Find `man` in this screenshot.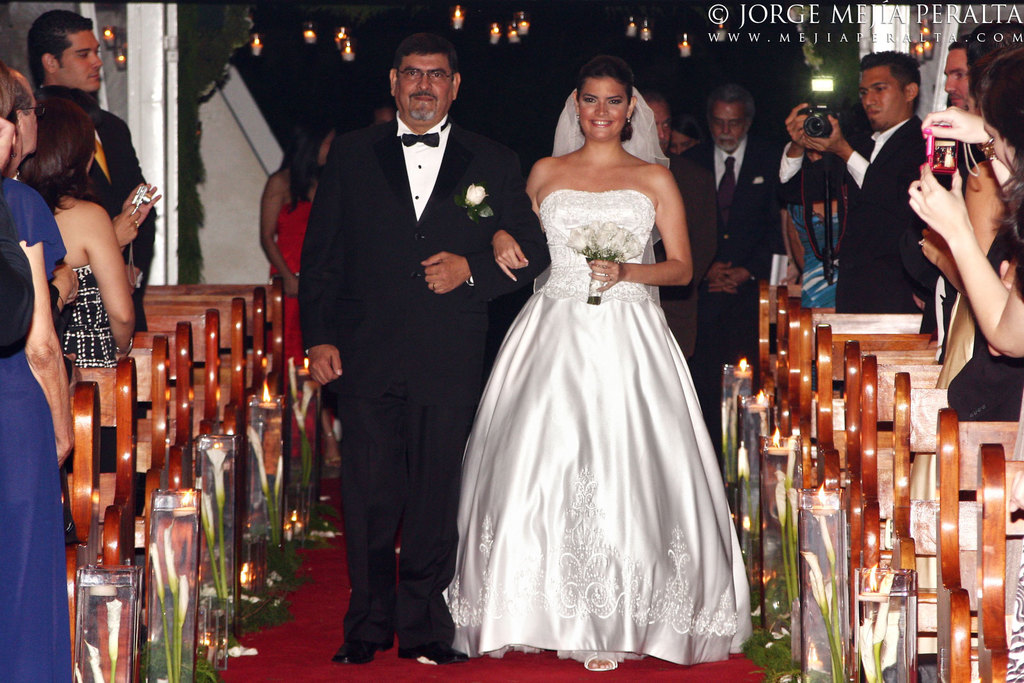
The bounding box for `man` is x1=6, y1=64, x2=43, y2=178.
